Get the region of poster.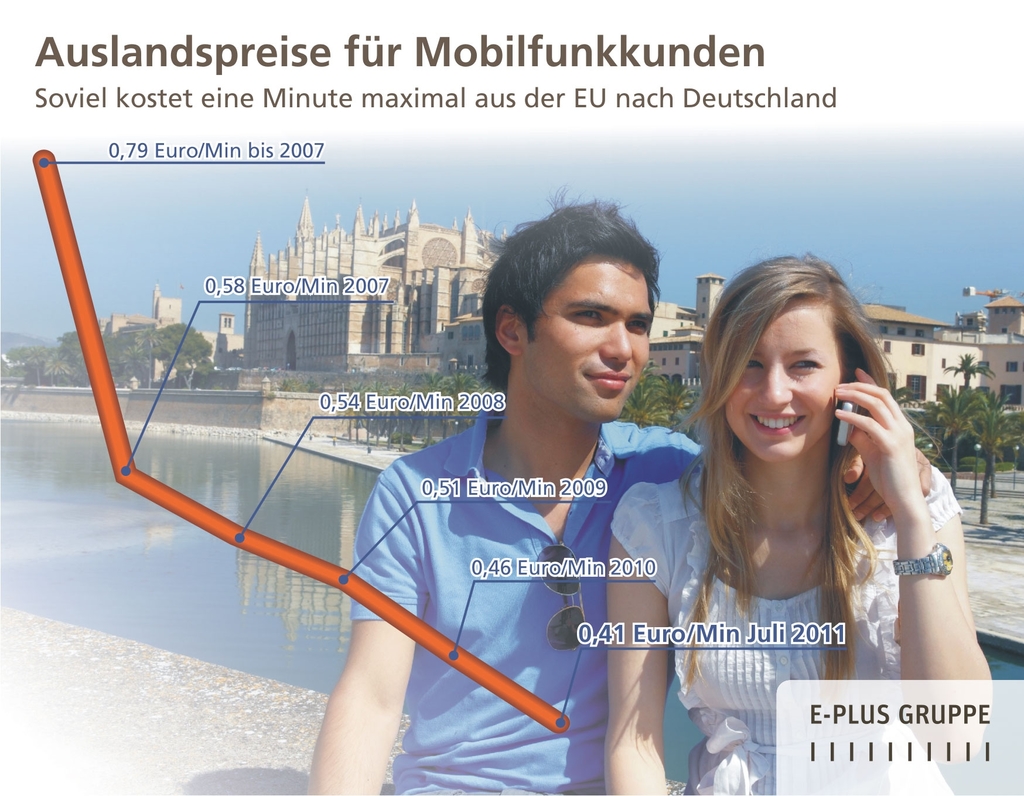
[0, 0, 1023, 795].
